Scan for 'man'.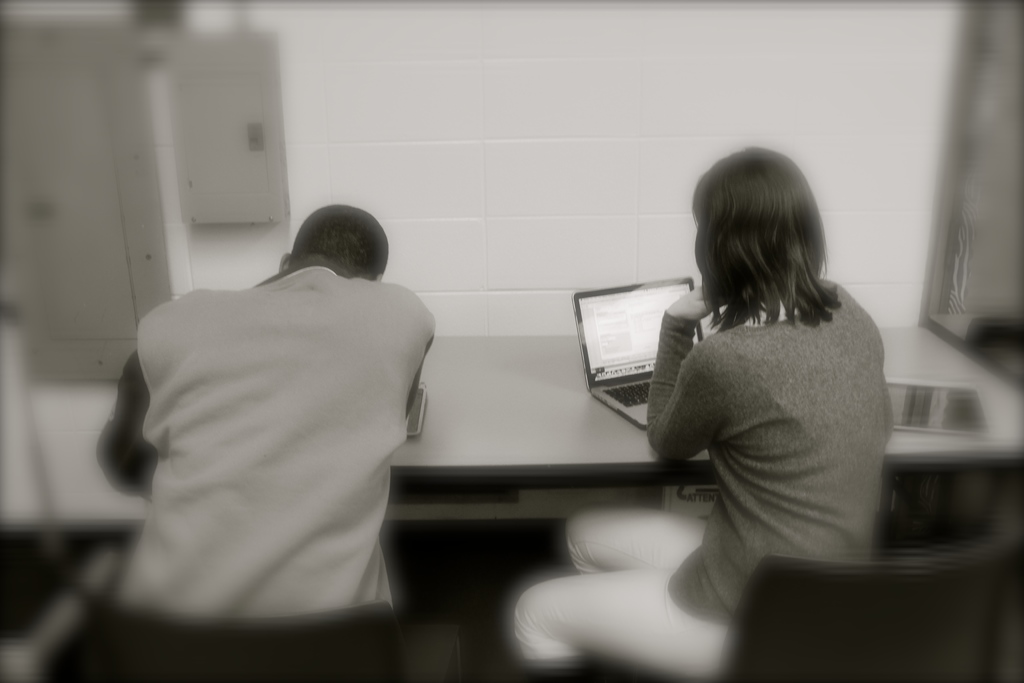
Scan result: rect(94, 207, 410, 638).
